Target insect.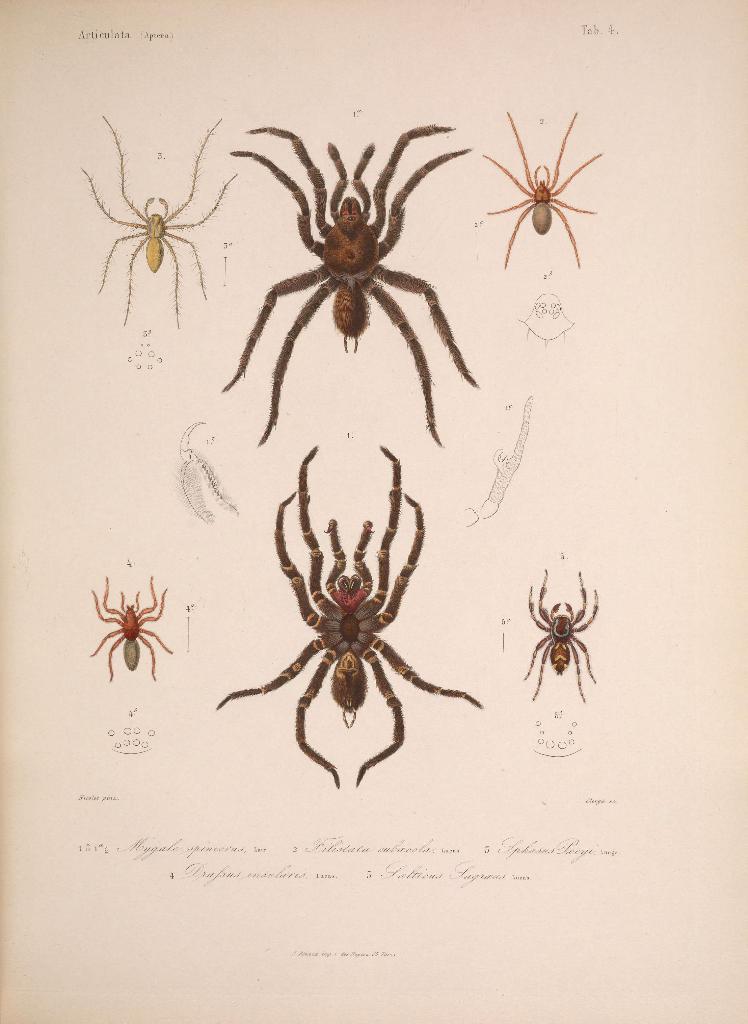
Target region: detection(481, 104, 601, 281).
